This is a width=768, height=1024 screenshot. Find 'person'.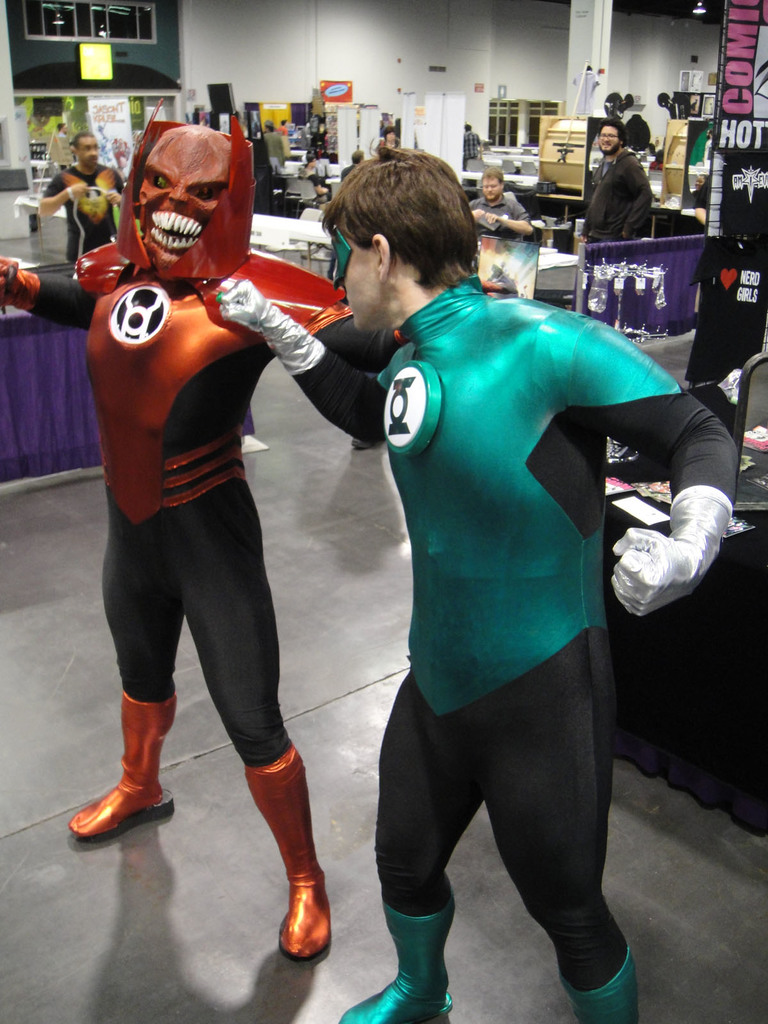
Bounding box: [x1=219, y1=143, x2=748, y2=1023].
